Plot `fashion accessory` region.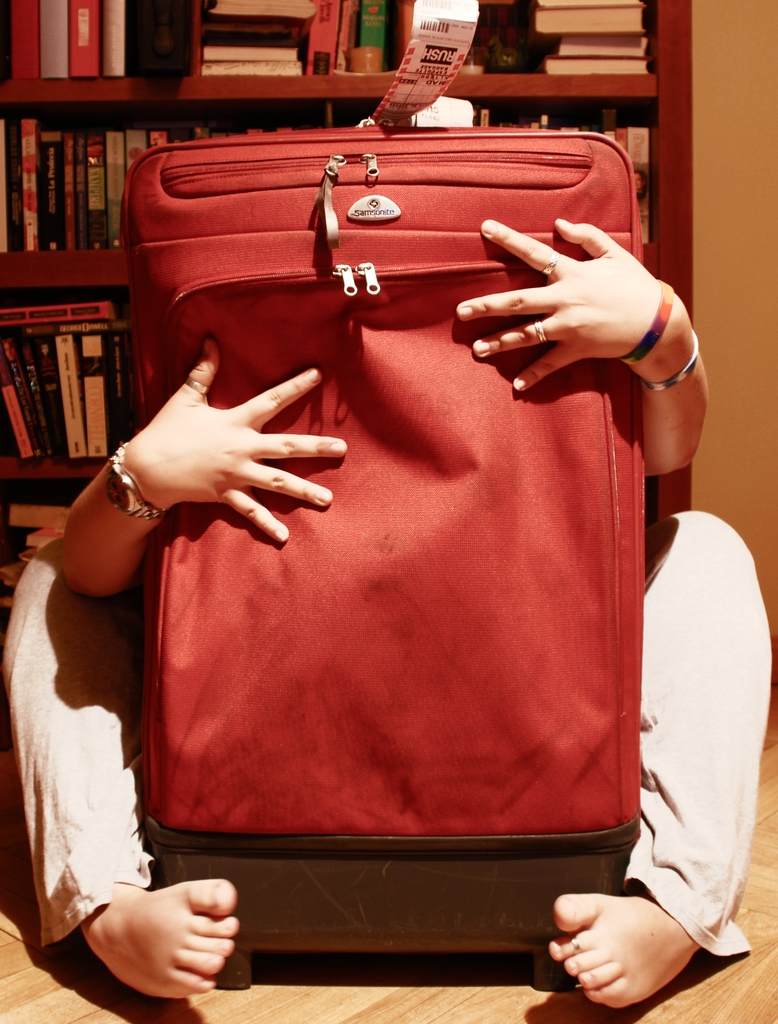
Plotted at detection(99, 440, 165, 521).
